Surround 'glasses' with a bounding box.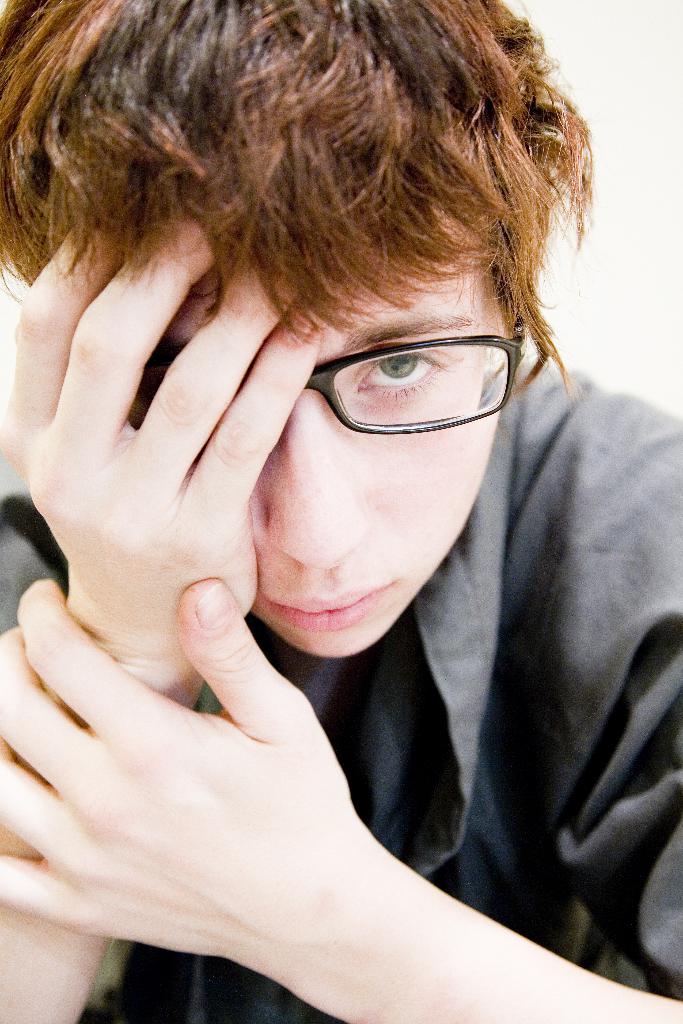
l=127, t=306, r=536, b=436.
